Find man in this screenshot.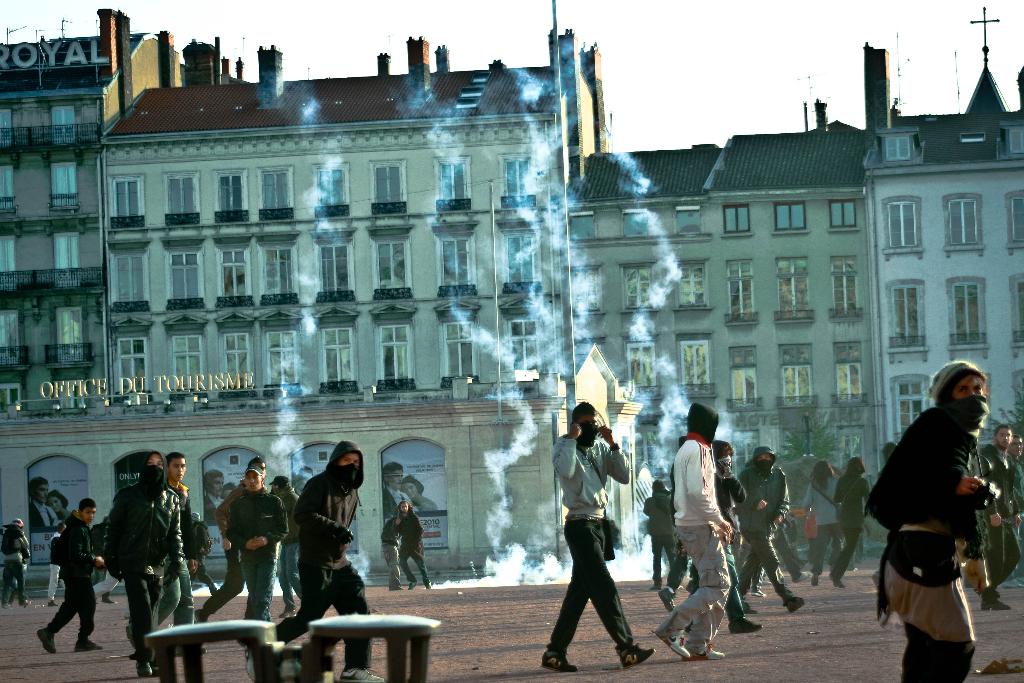
The bounding box for man is select_region(2, 520, 33, 607).
